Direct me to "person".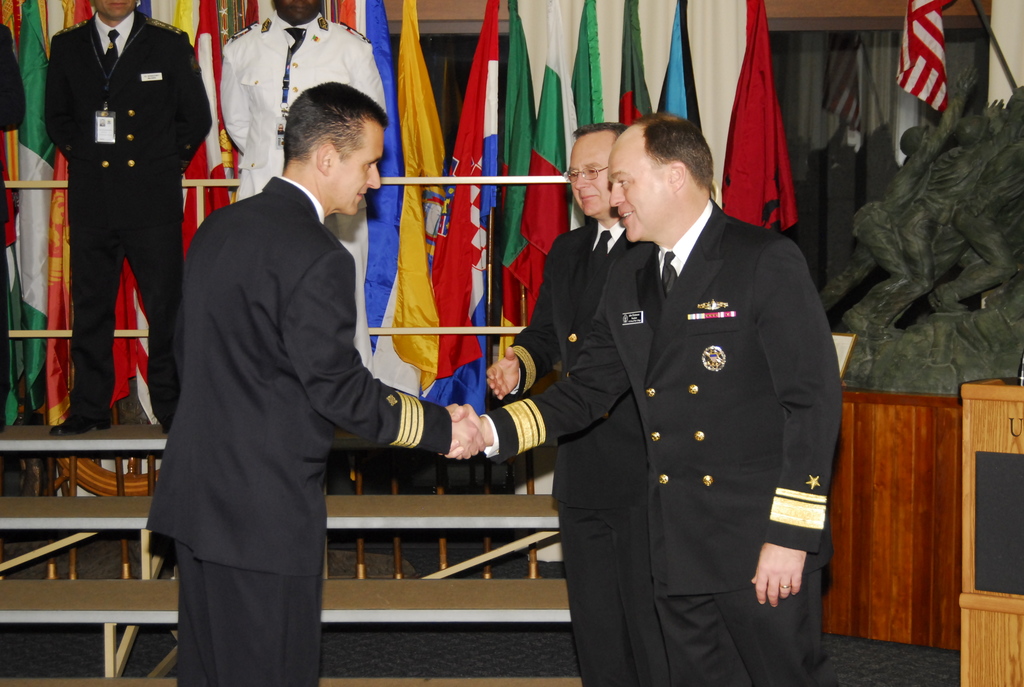
Direction: 447, 113, 847, 686.
